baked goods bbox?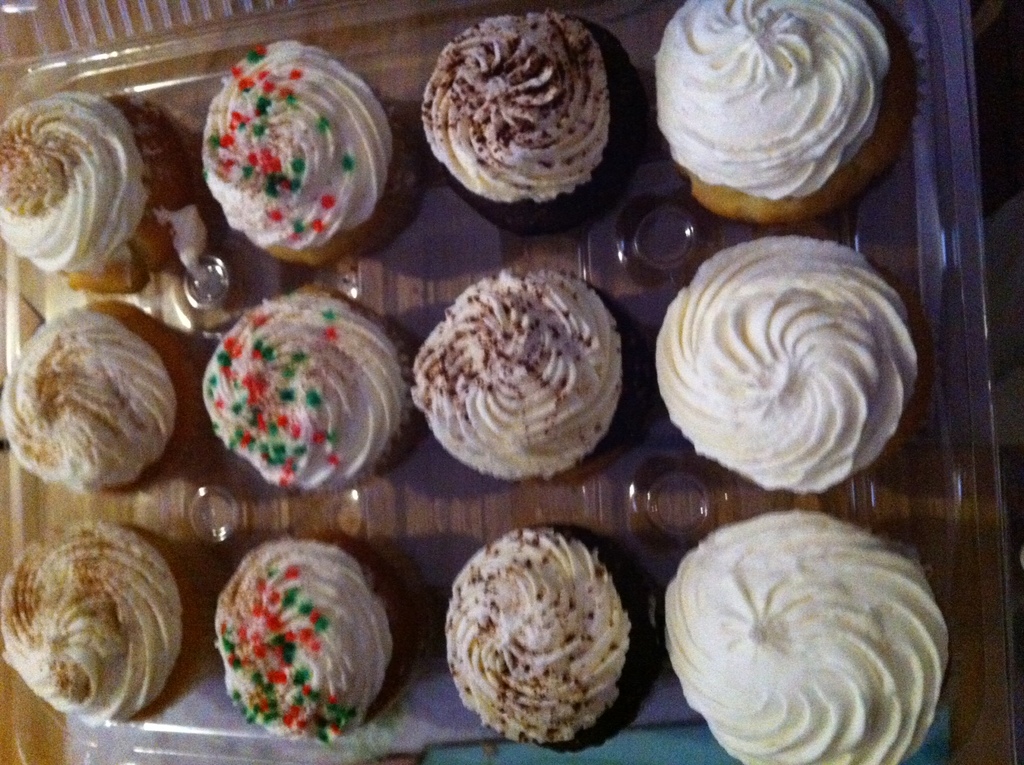
415:266:625:480
